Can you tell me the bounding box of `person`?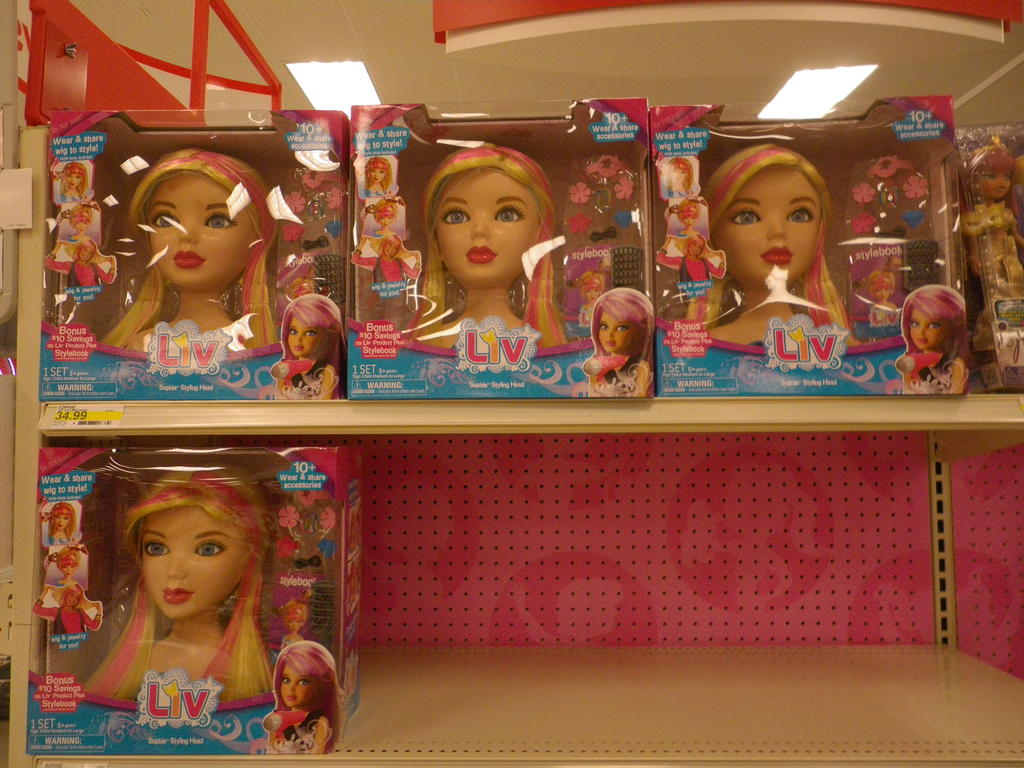
bbox=[589, 277, 668, 396].
